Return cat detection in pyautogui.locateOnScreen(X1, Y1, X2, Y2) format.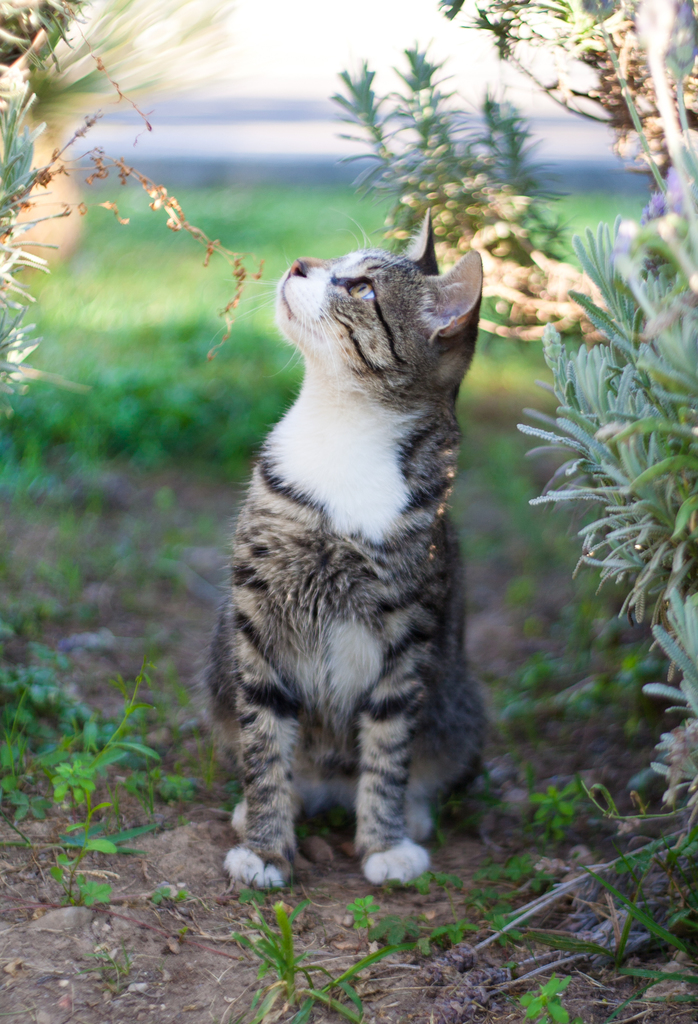
pyautogui.locateOnScreen(204, 202, 487, 895).
